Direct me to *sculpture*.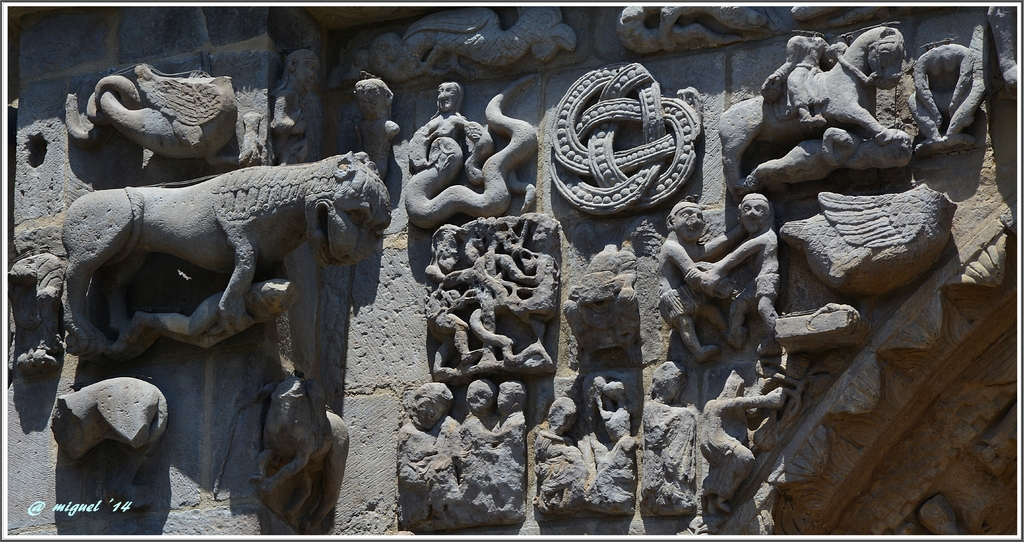
Direction: select_region(546, 60, 707, 218).
